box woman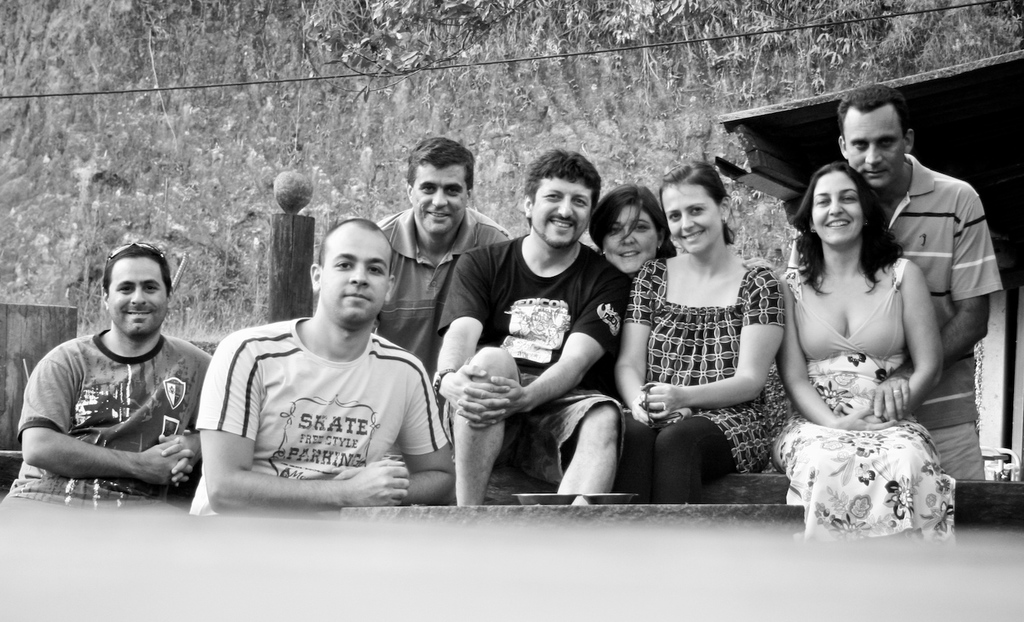
[left=606, top=158, right=793, bottom=505]
